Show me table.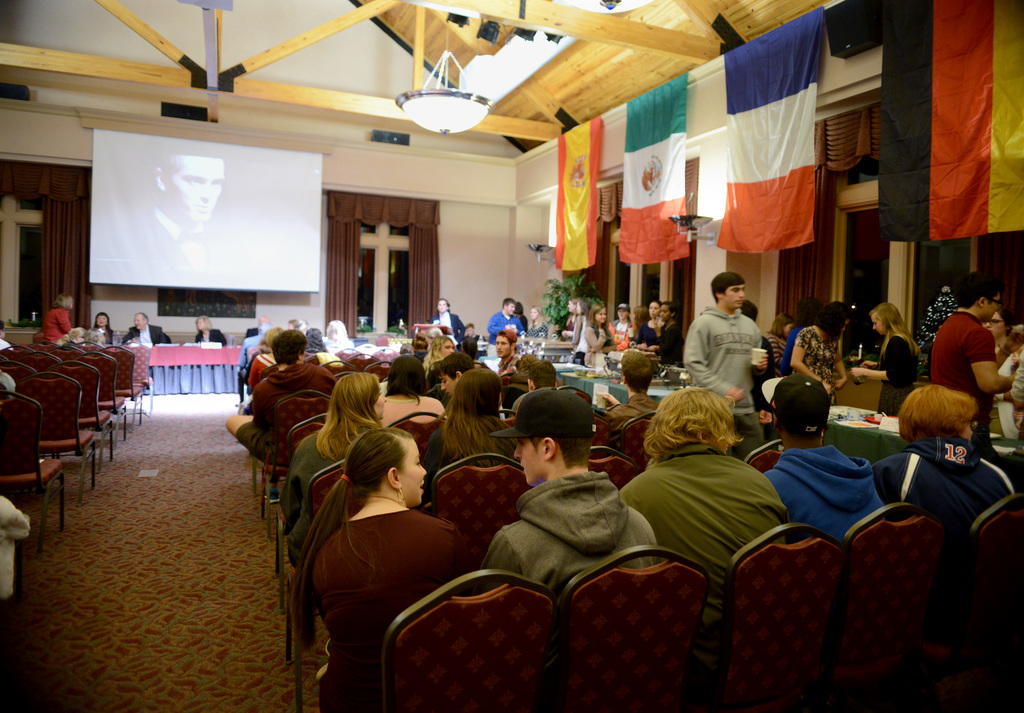
table is here: 561, 370, 689, 411.
